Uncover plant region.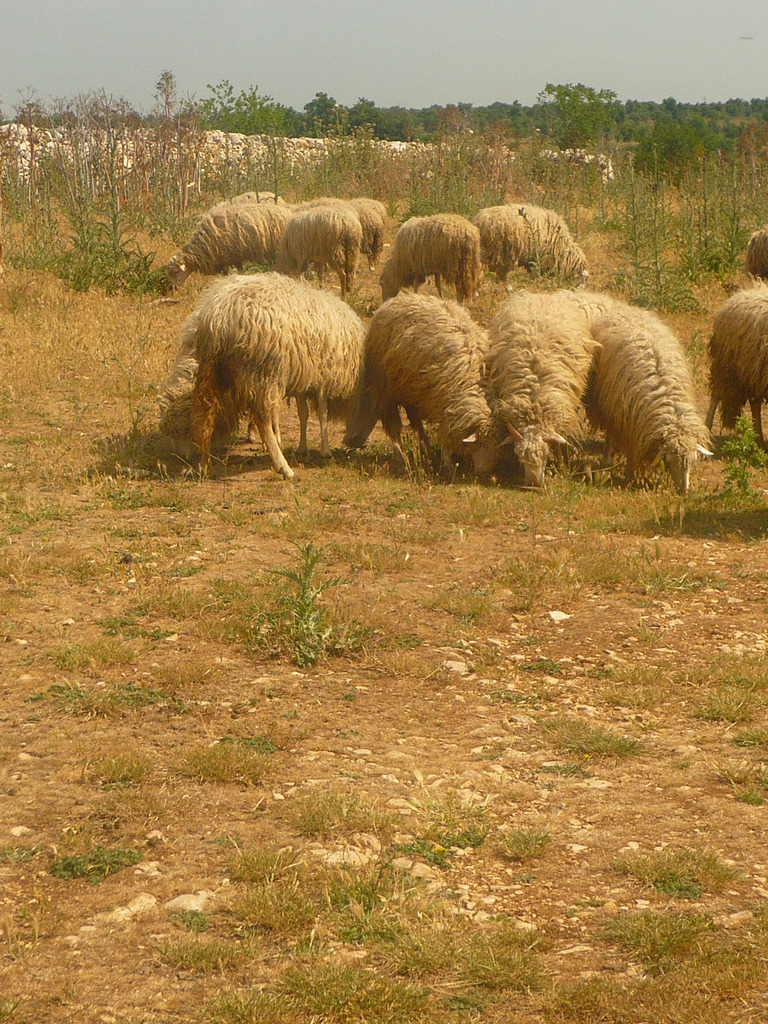
Uncovered: select_region(172, 727, 280, 781).
